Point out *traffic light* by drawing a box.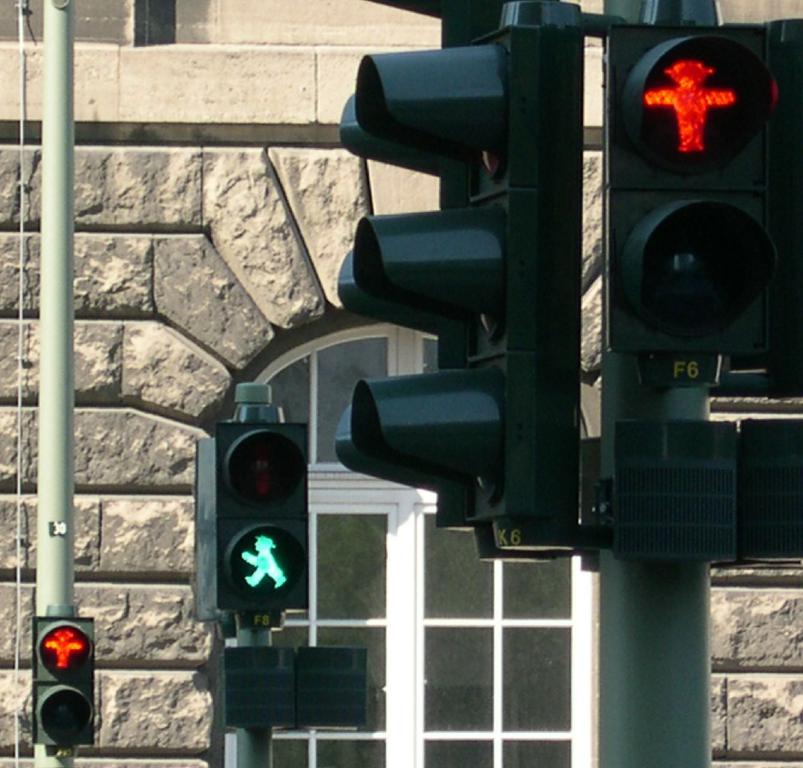
610,24,769,352.
